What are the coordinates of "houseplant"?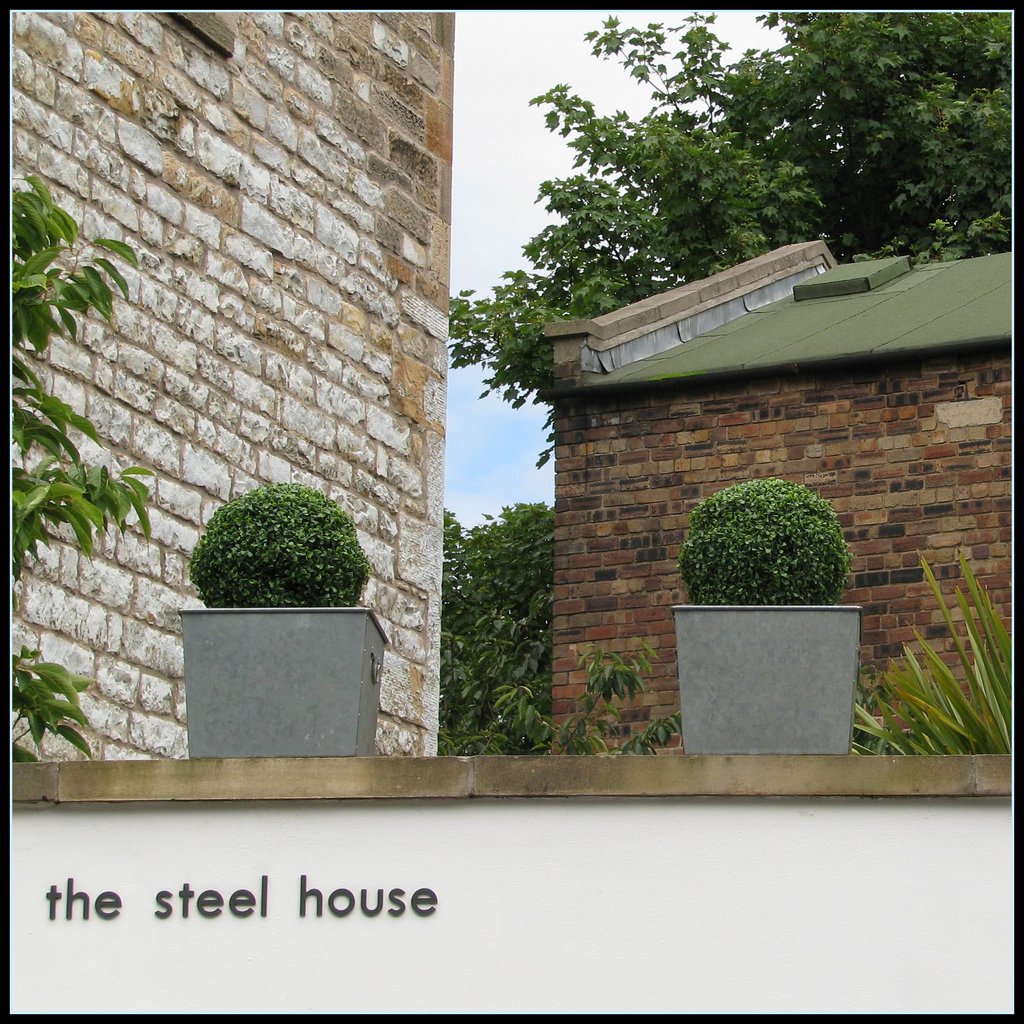
left=164, top=482, right=390, bottom=760.
